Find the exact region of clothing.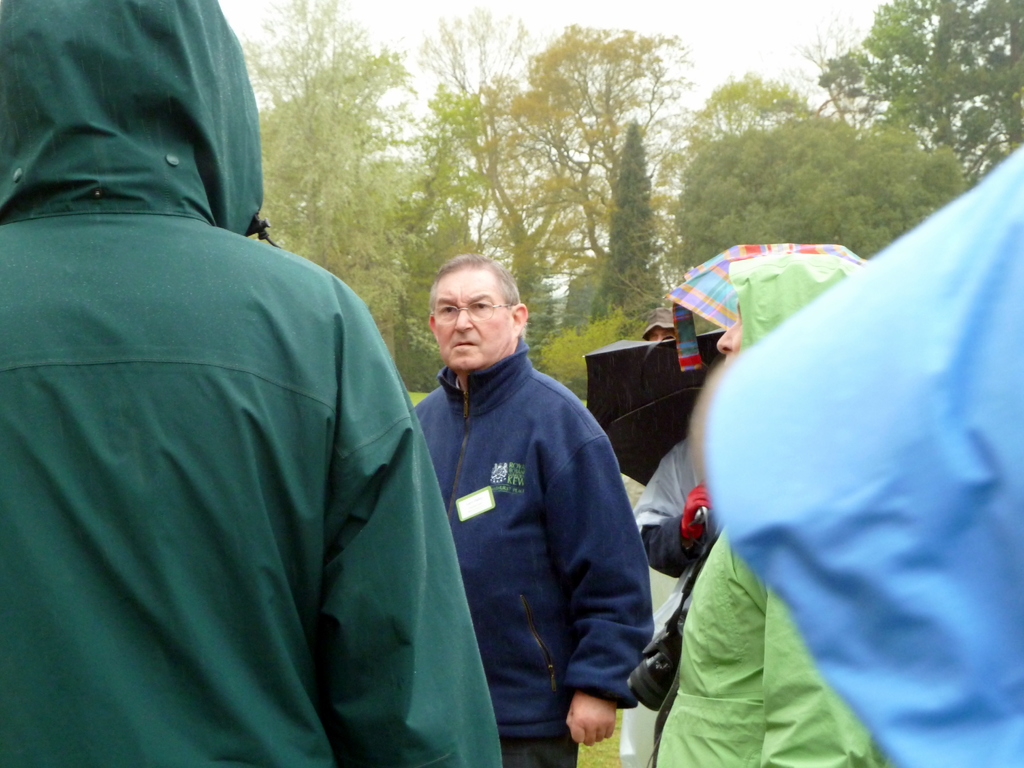
Exact region: bbox=(415, 339, 652, 737).
